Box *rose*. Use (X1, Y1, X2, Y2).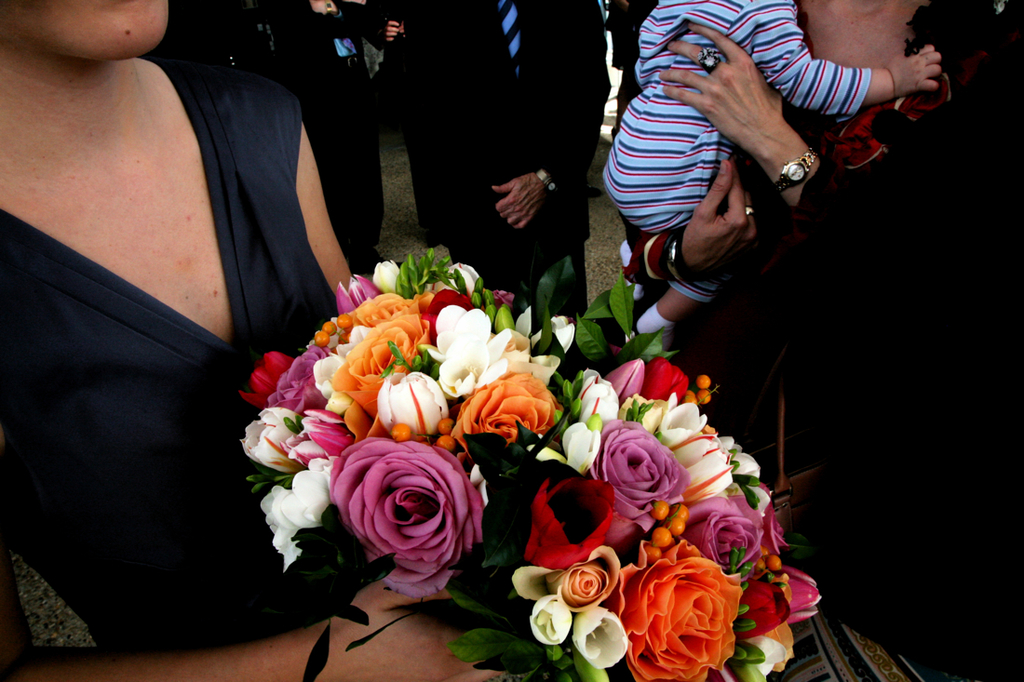
(611, 540, 748, 681).
